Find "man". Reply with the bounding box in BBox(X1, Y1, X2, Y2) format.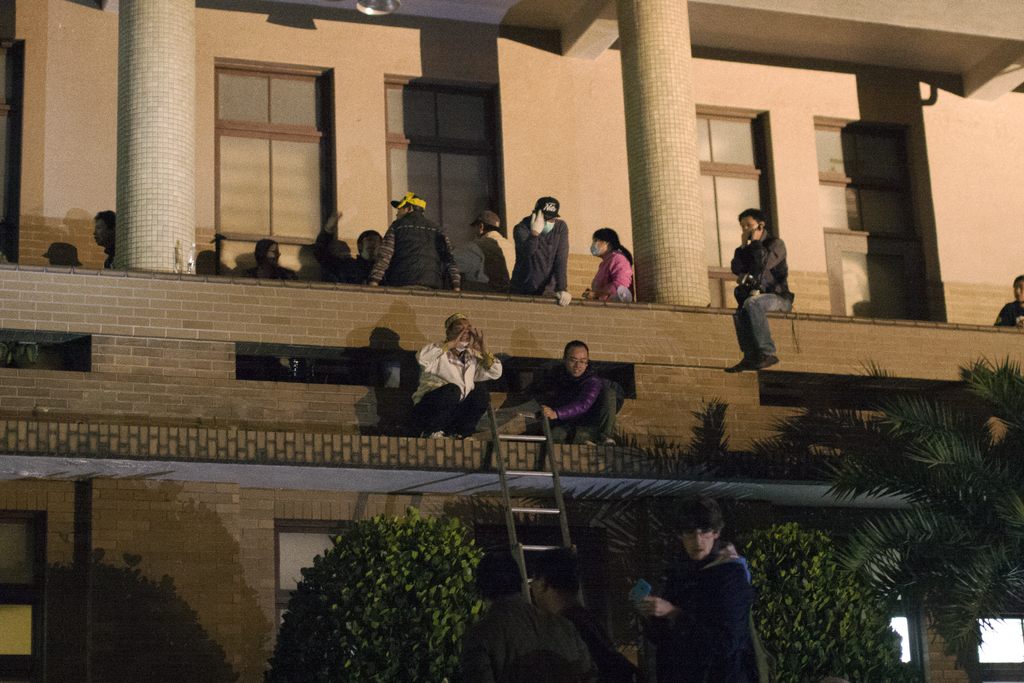
BBox(509, 197, 572, 305).
